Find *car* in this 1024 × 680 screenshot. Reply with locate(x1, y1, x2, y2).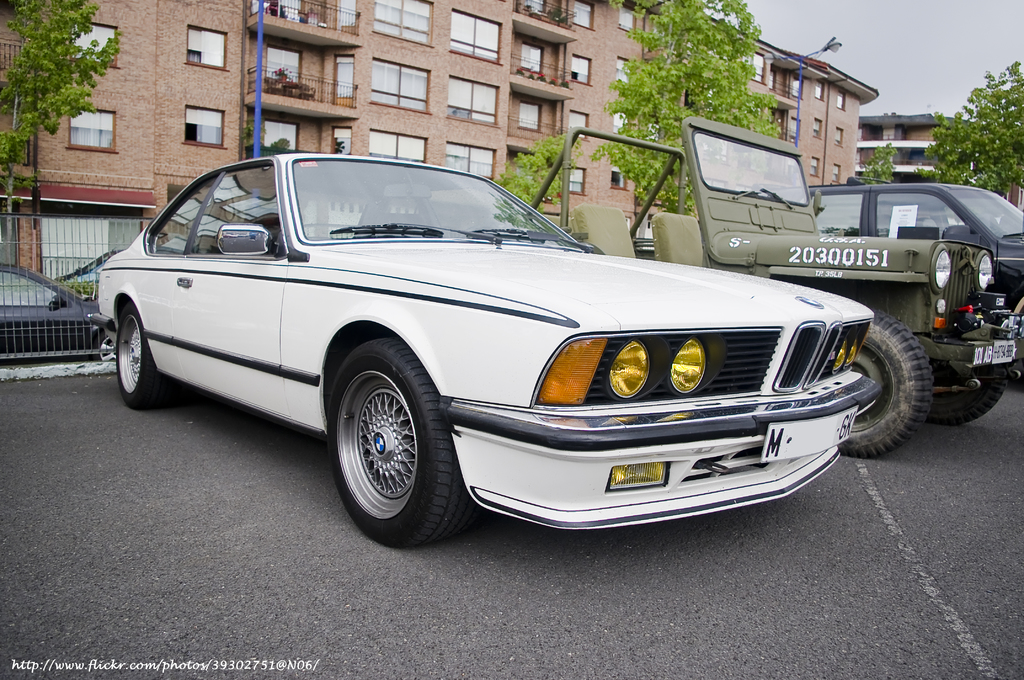
locate(56, 247, 125, 294).
